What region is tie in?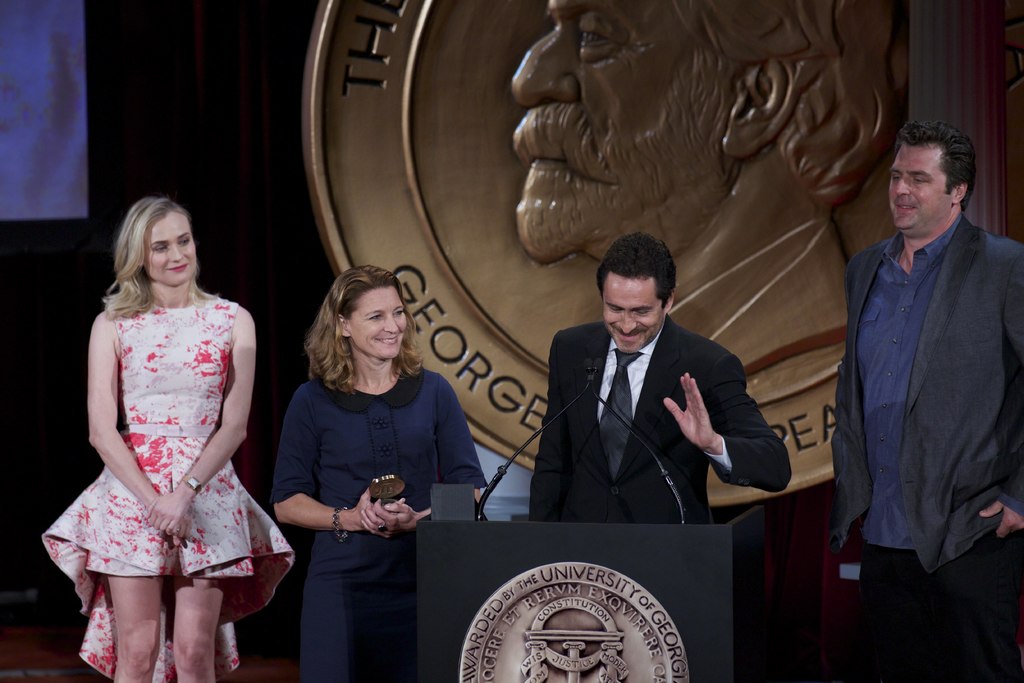
x1=600 y1=347 x2=639 y2=481.
